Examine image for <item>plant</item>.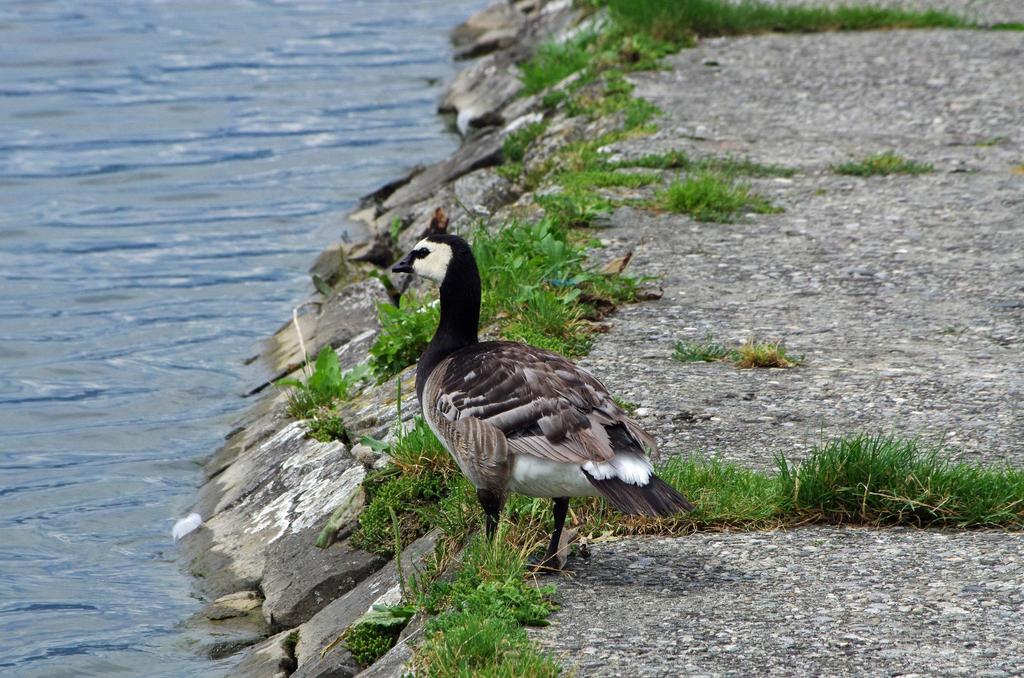
Examination result: [left=540, top=76, right=577, bottom=106].
